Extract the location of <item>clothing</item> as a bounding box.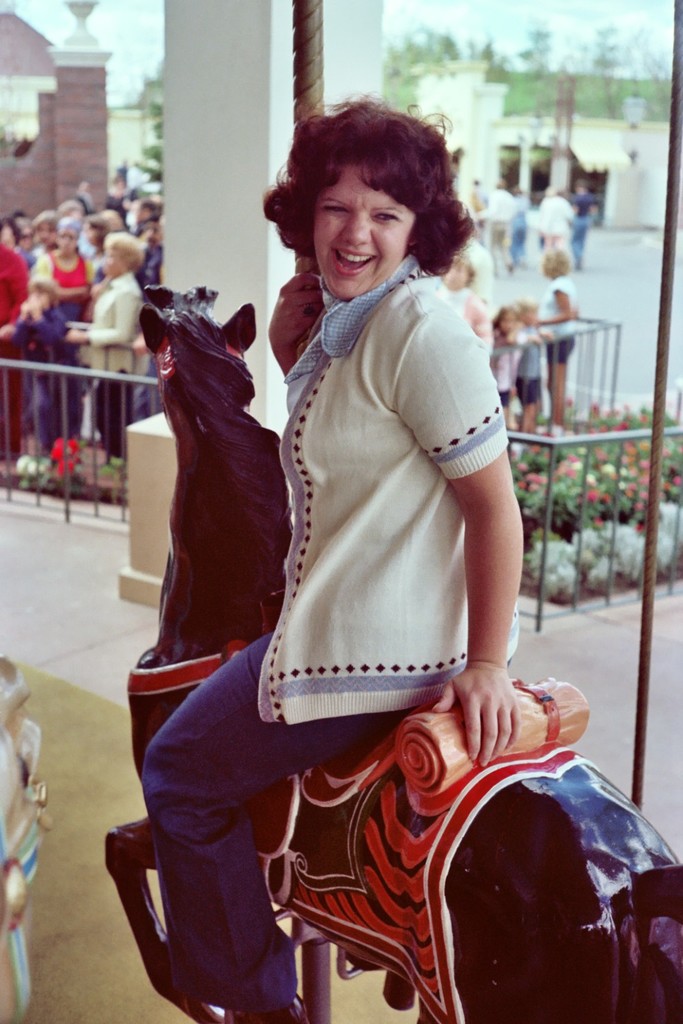
<box>534,279,579,350</box>.
